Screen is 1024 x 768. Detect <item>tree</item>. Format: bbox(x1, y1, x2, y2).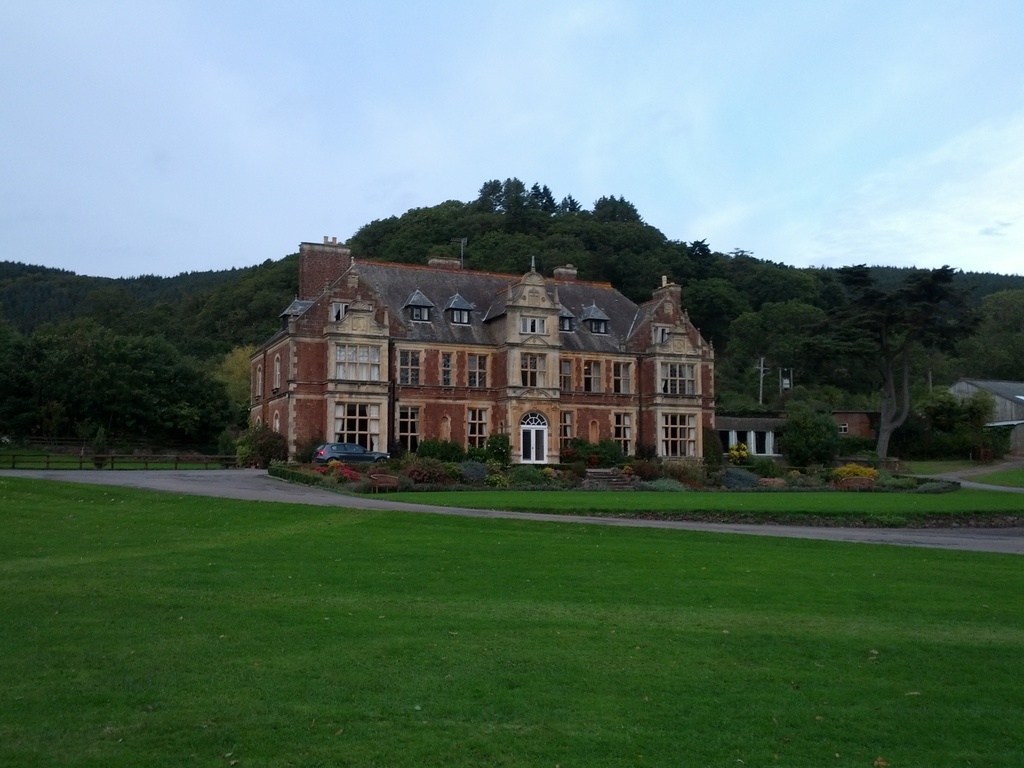
bbox(486, 163, 539, 233).
